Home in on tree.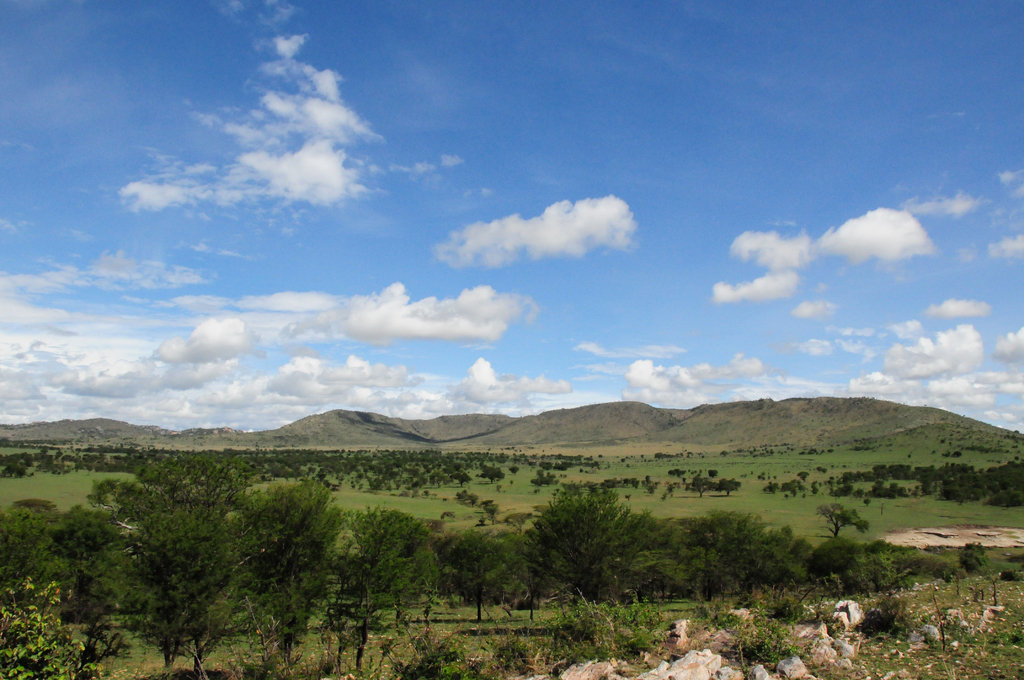
Homed in at (438, 531, 520, 625).
